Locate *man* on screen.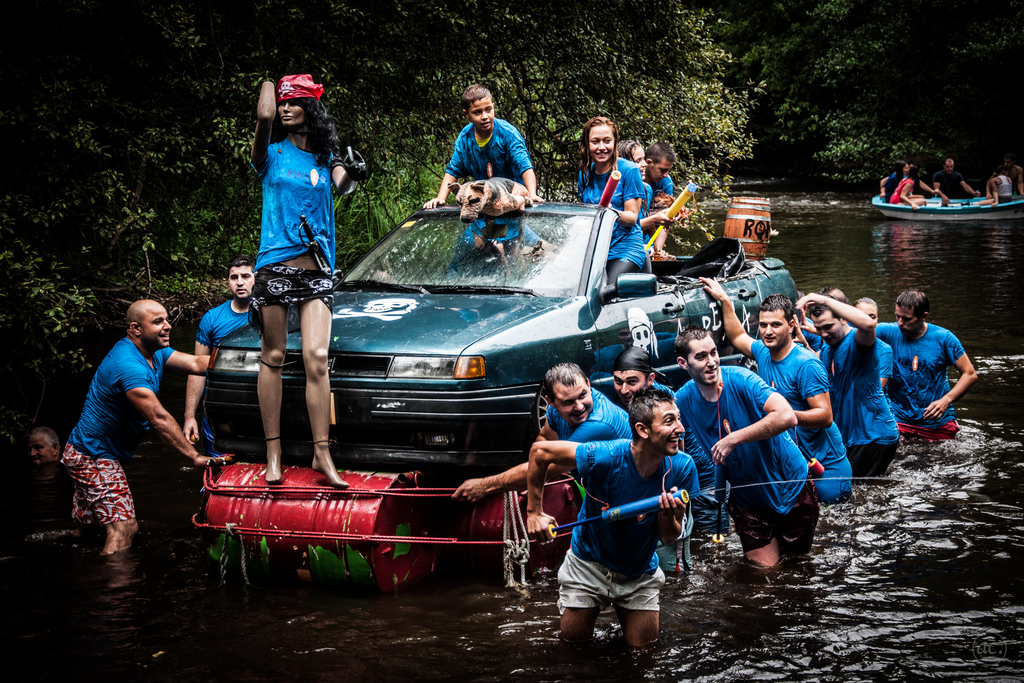
On screen at 181,252,259,446.
